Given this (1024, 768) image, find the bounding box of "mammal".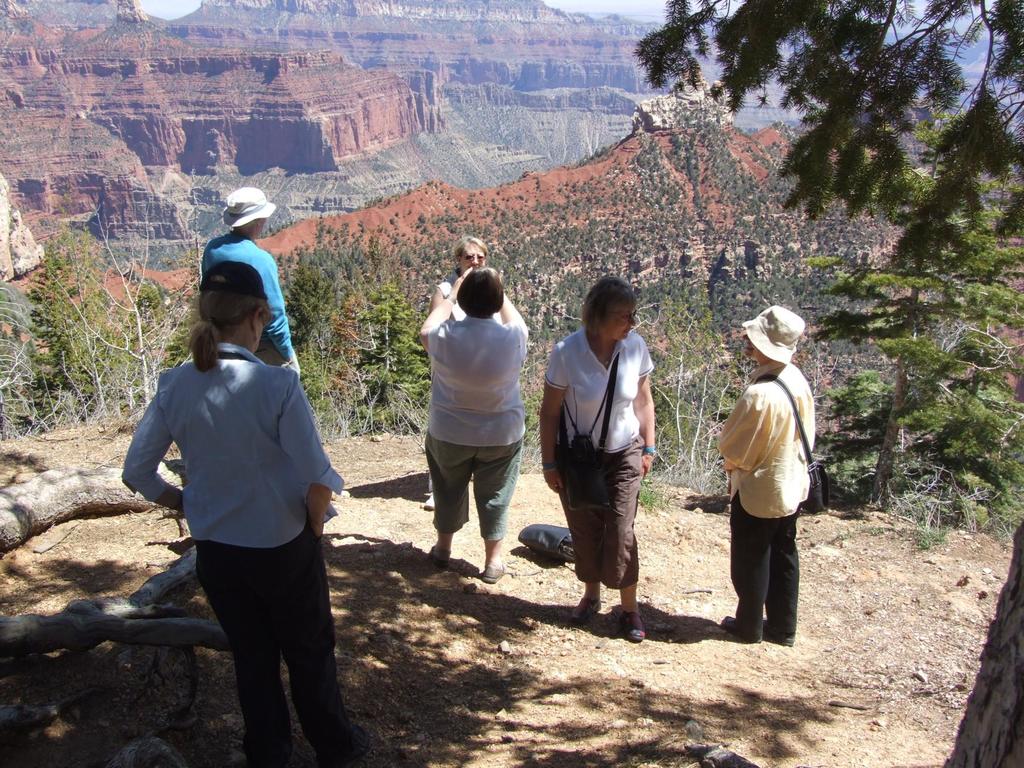
x1=433 y1=232 x2=490 y2=492.
